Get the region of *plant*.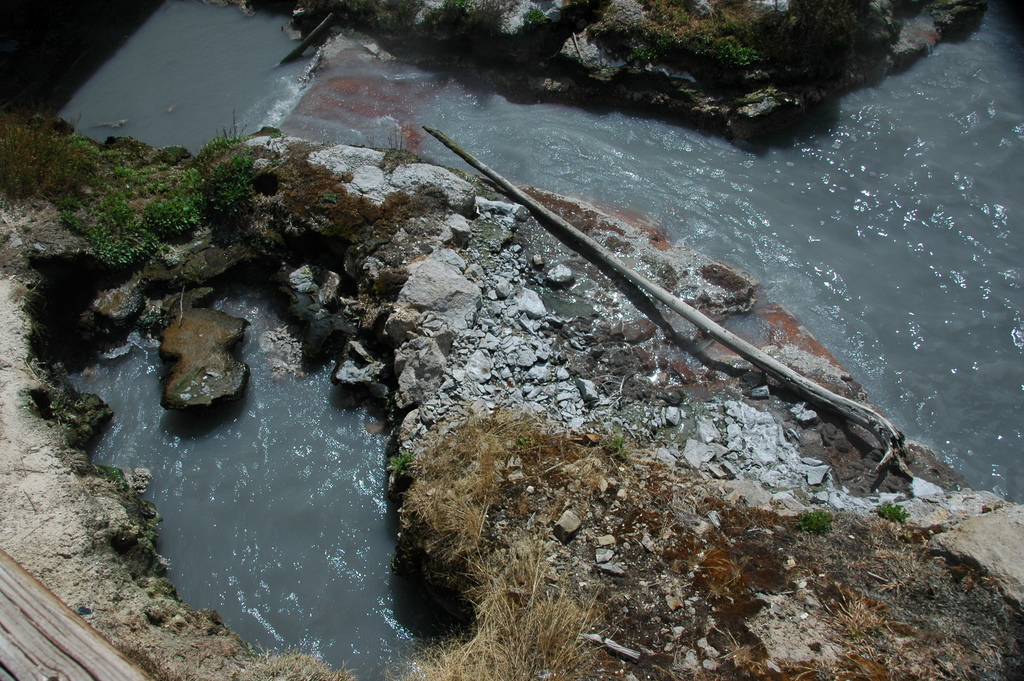
box=[246, 648, 356, 680].
